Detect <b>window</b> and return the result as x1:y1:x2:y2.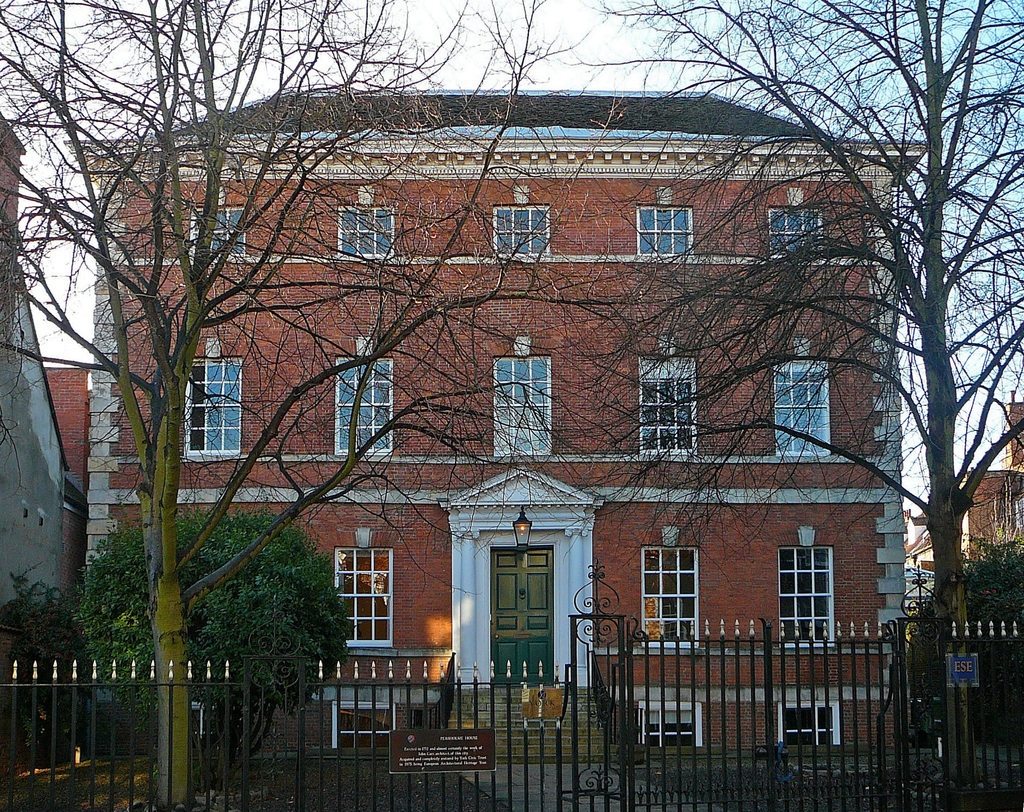
493:357:554:455.
